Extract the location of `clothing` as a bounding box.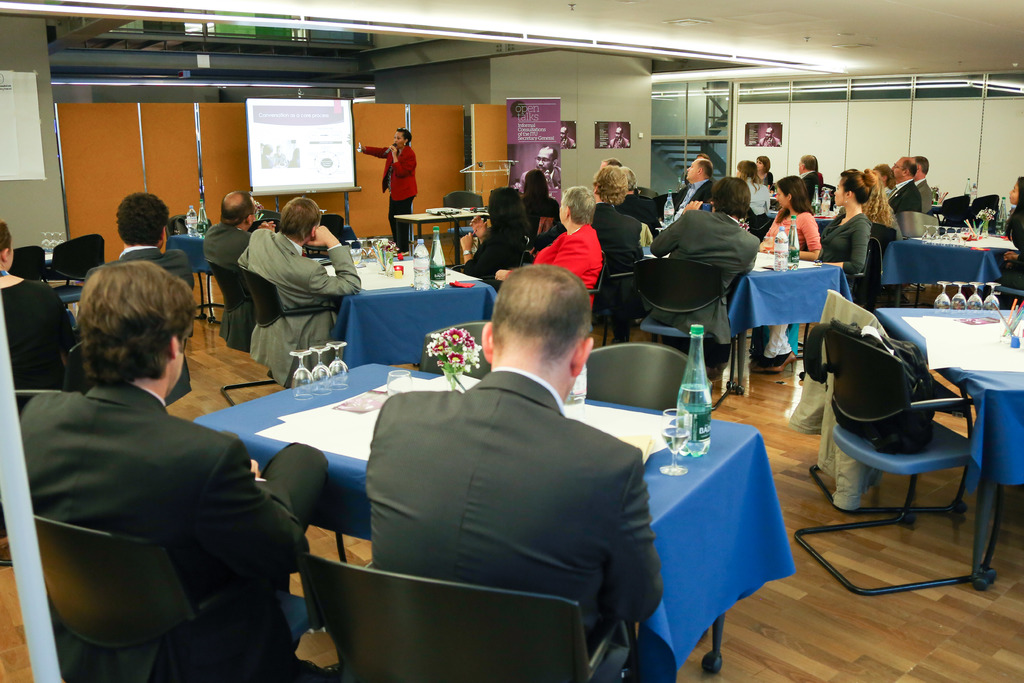
bbox(201, 222, 252, 349).
